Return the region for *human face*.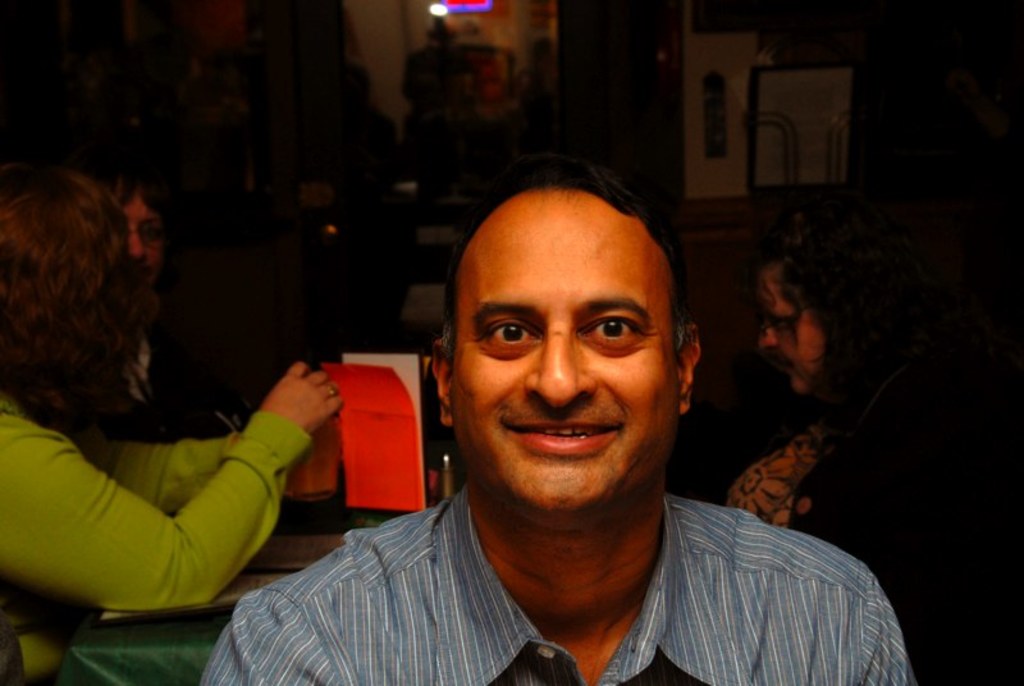
(127,192,170,297).
